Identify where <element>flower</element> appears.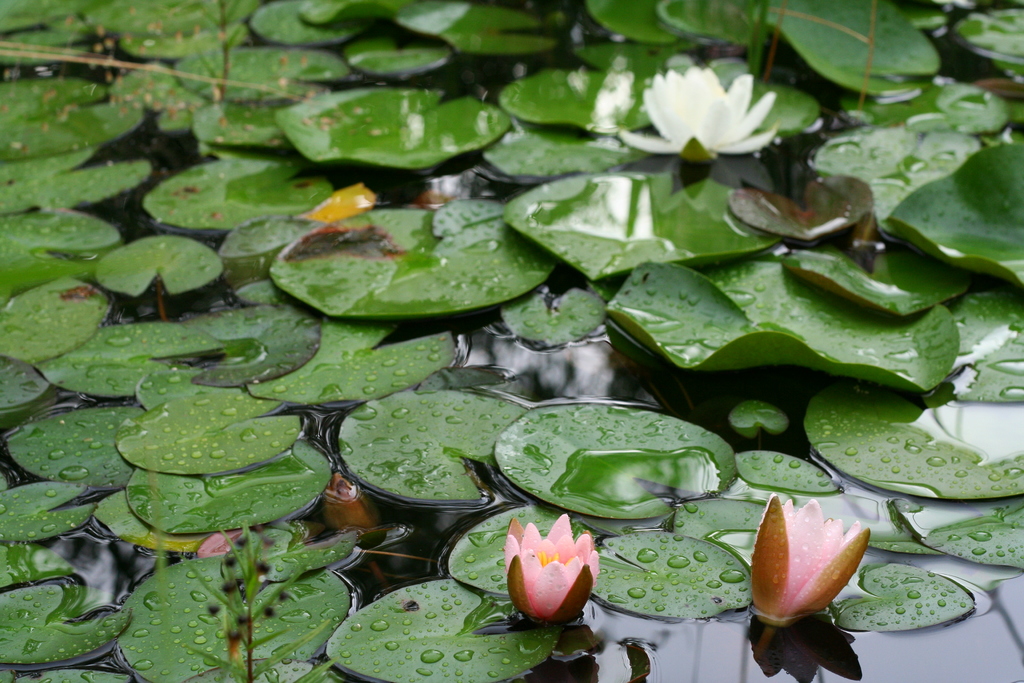
Appears at box=[504, 530, 605, 627].
